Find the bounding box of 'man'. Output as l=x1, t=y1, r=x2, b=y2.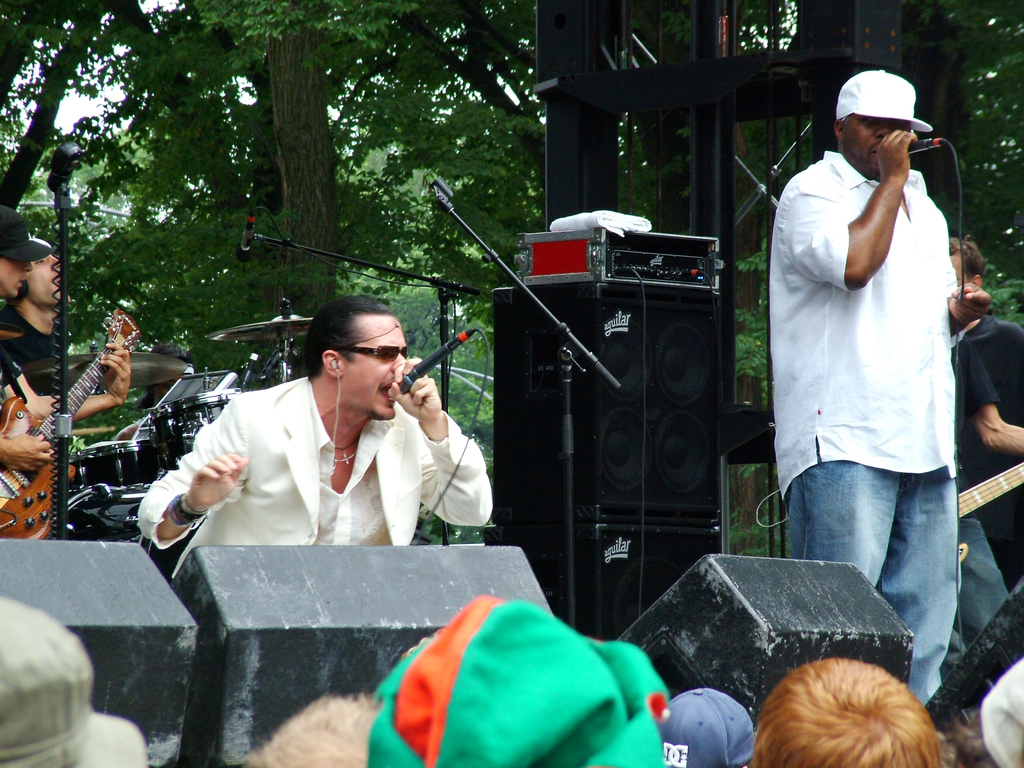
l=952, t=228, r=1023, b=595.
